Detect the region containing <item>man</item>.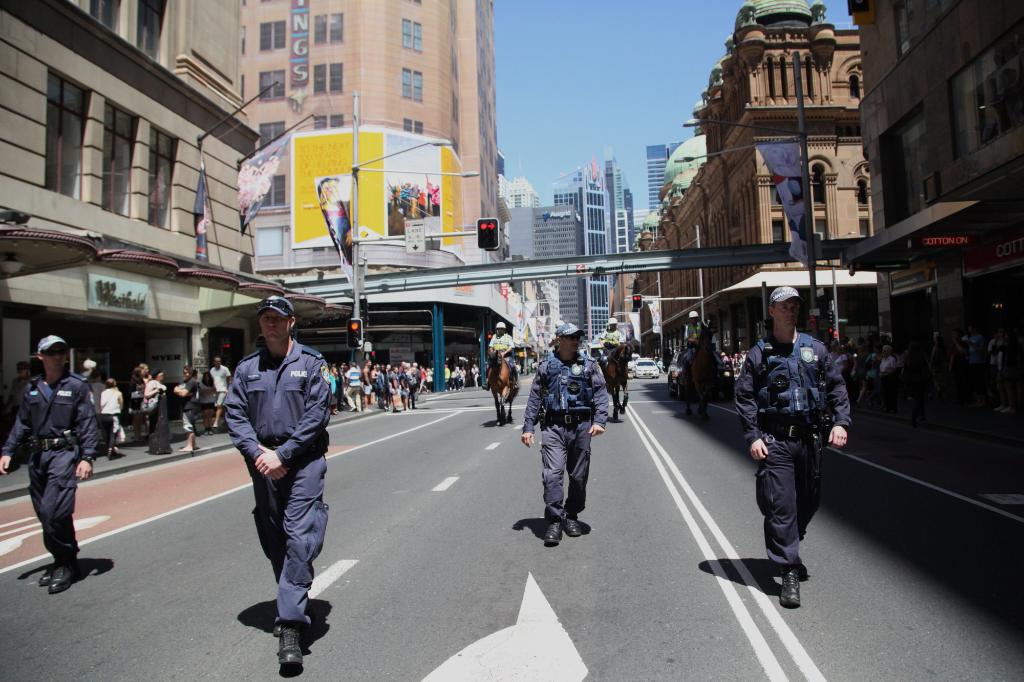
362, 360, 374, 411.
